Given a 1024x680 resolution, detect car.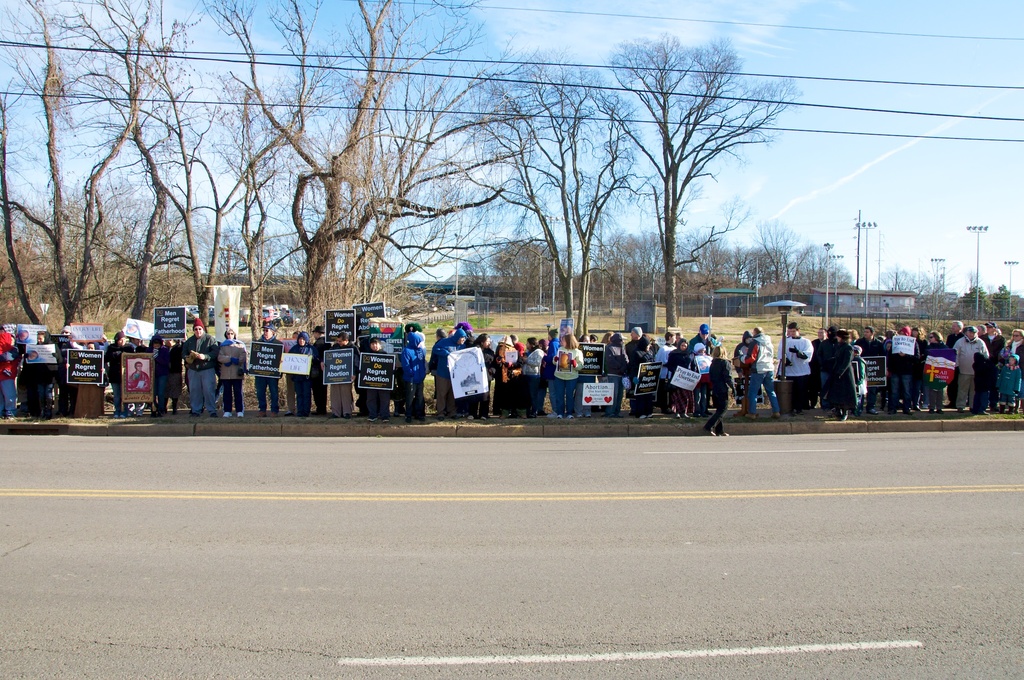
(x1=262, y1=307, x2=278, y2=320).
